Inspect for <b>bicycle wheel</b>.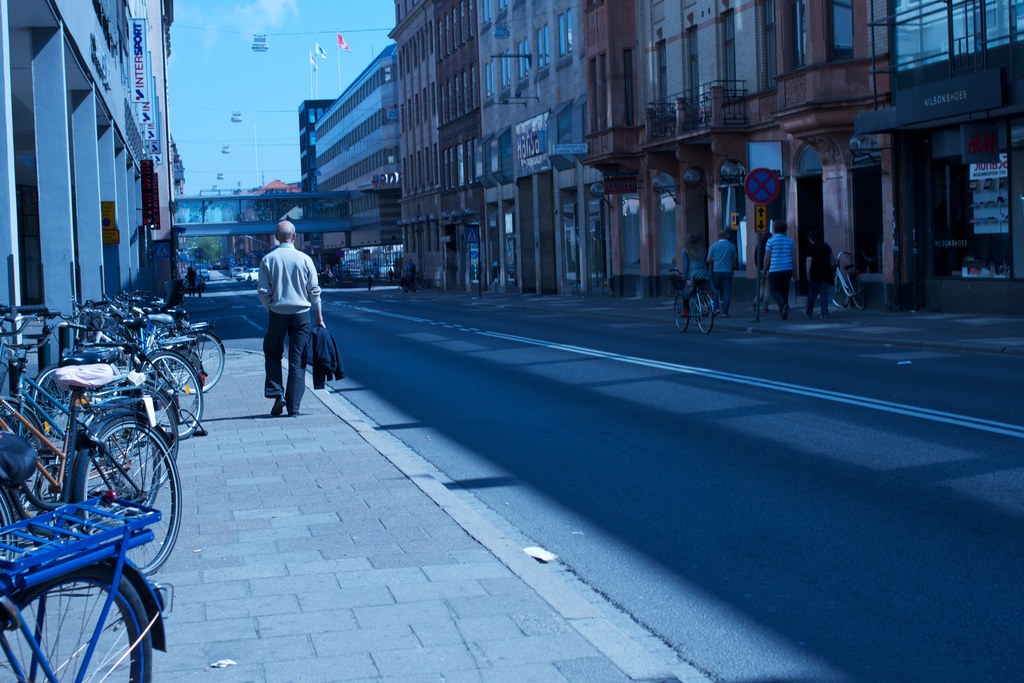
Inspection: 141, 356, 204, 437.
